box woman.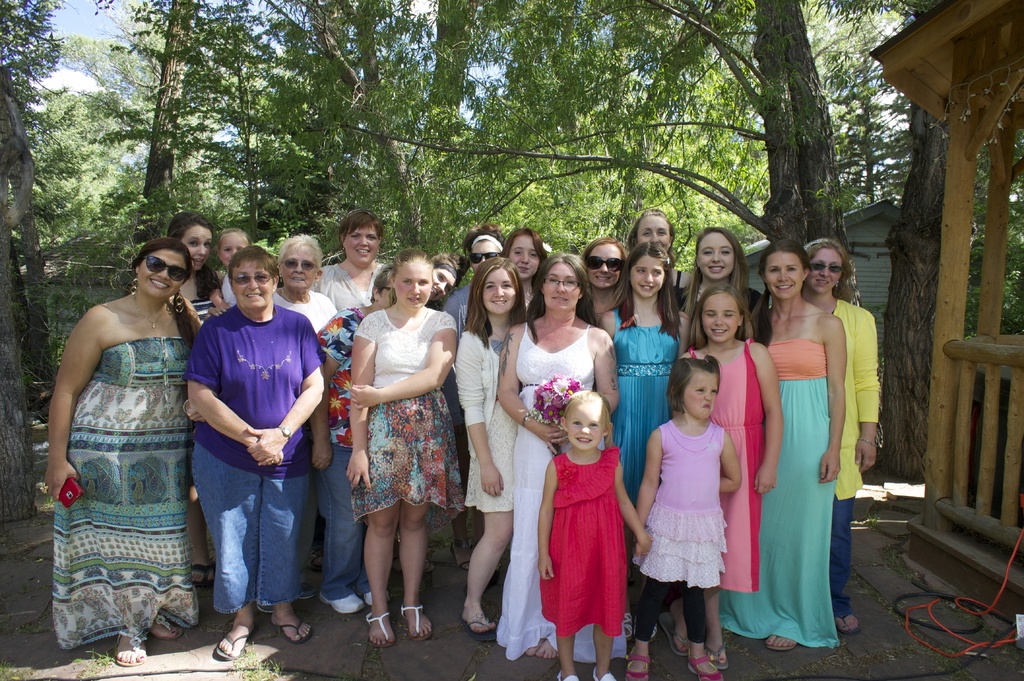
Rect(495, 231, 547, 326).
